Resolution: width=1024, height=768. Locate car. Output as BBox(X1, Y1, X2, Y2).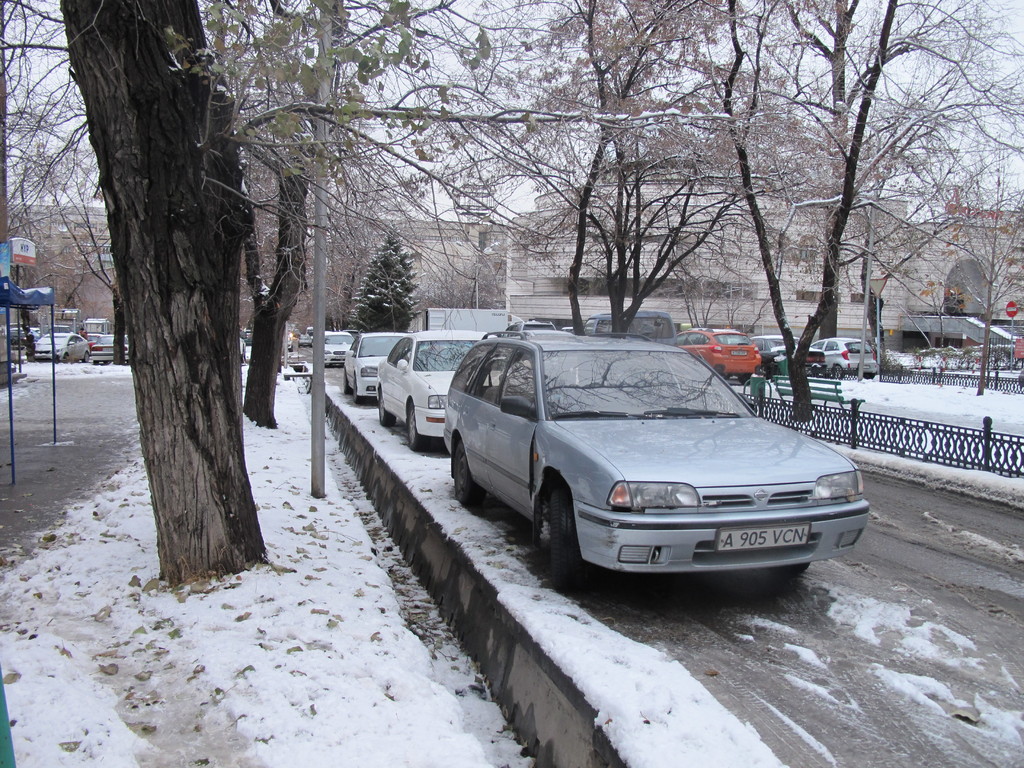
BBox(90, 332, 128, 362).
